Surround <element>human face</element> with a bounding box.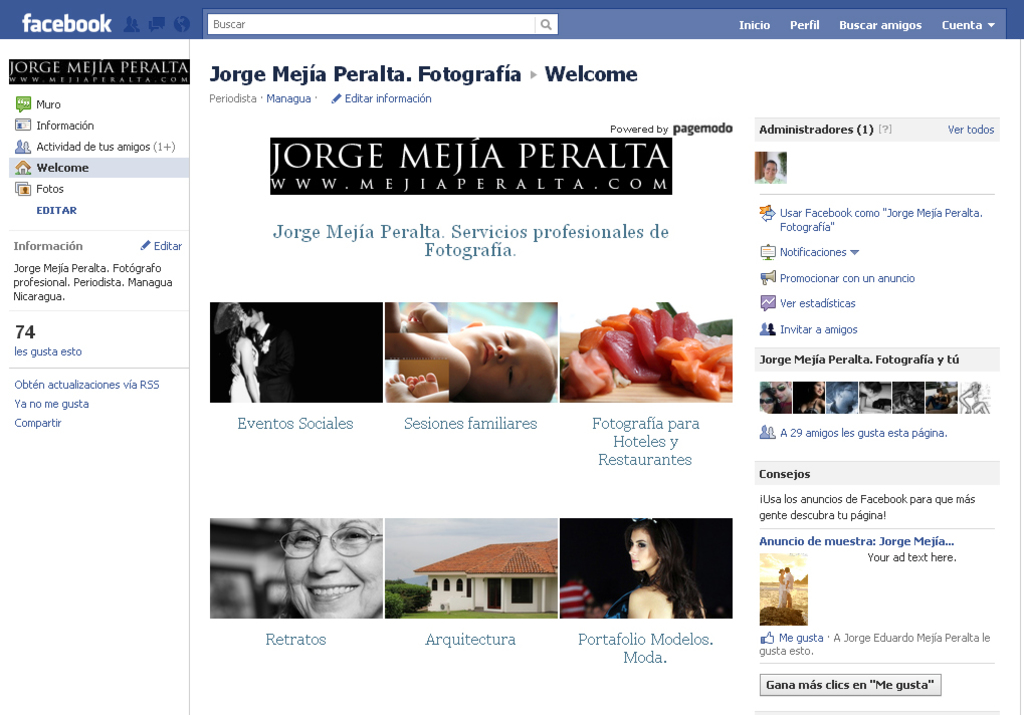
765, 161, 780, 180.
